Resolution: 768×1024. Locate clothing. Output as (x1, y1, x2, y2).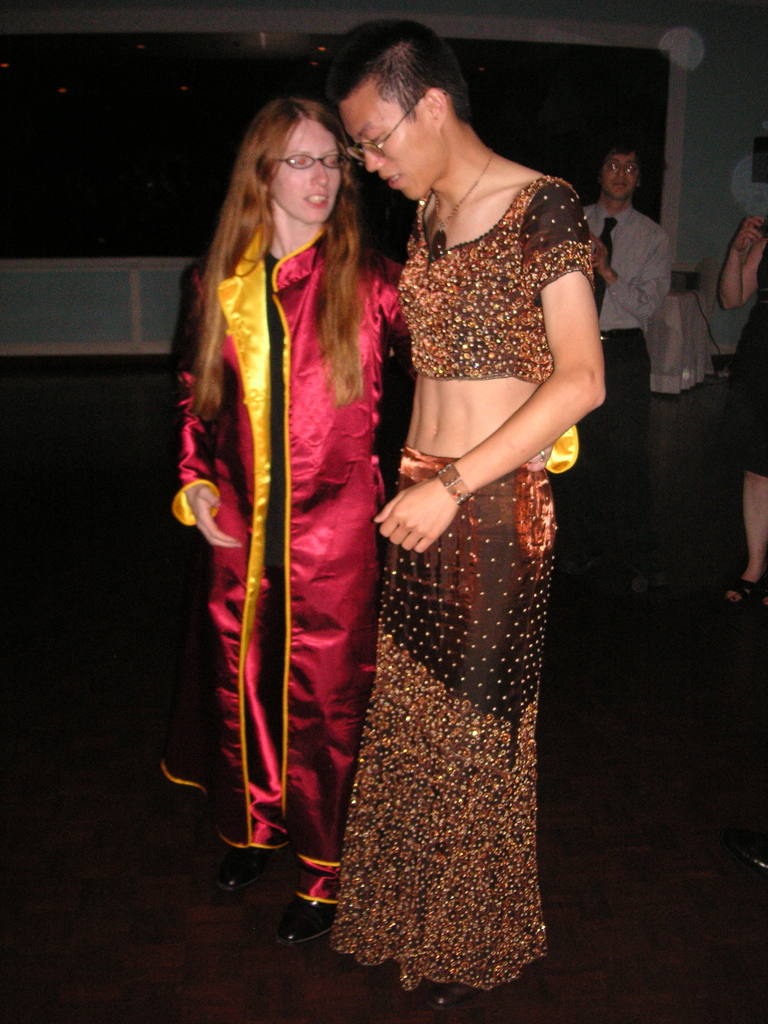
(733, 257, 767, 468).
